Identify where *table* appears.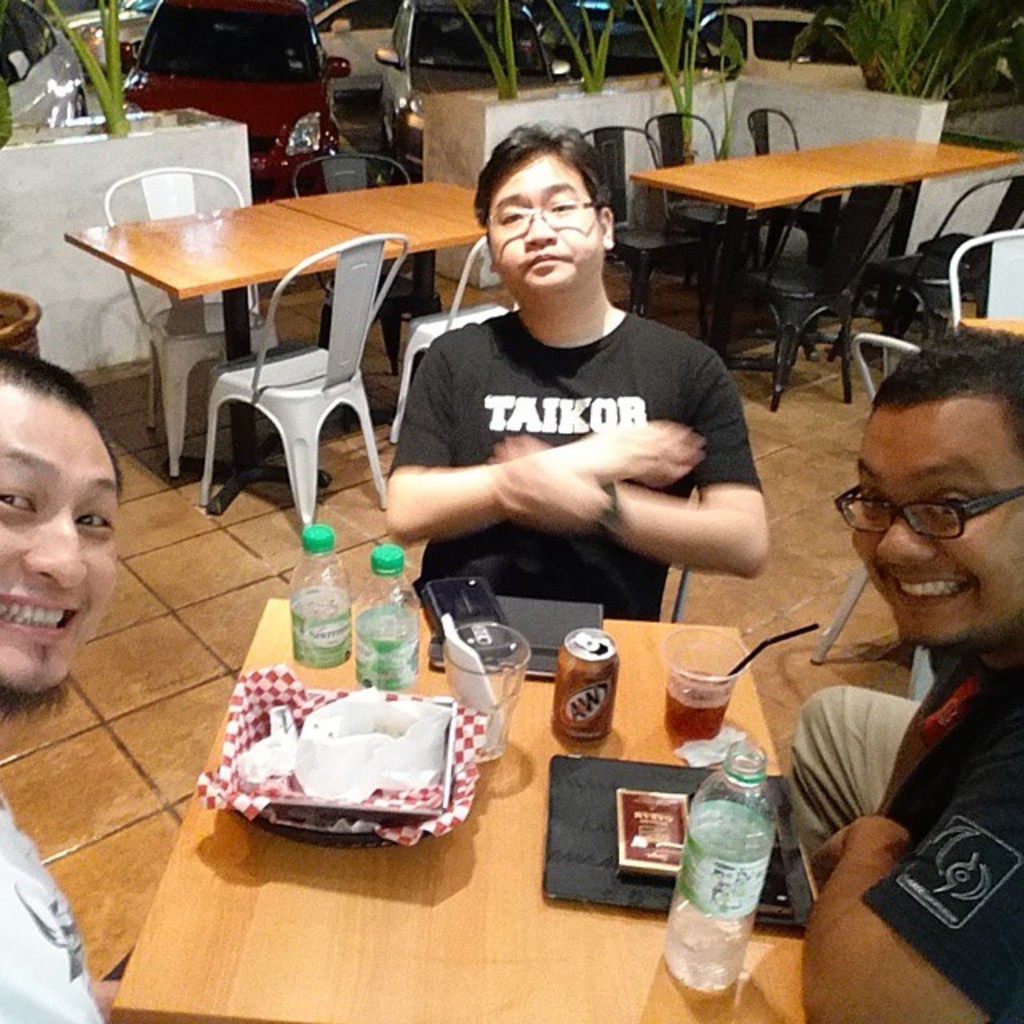
Appears at 104, 181, 504, 554.
